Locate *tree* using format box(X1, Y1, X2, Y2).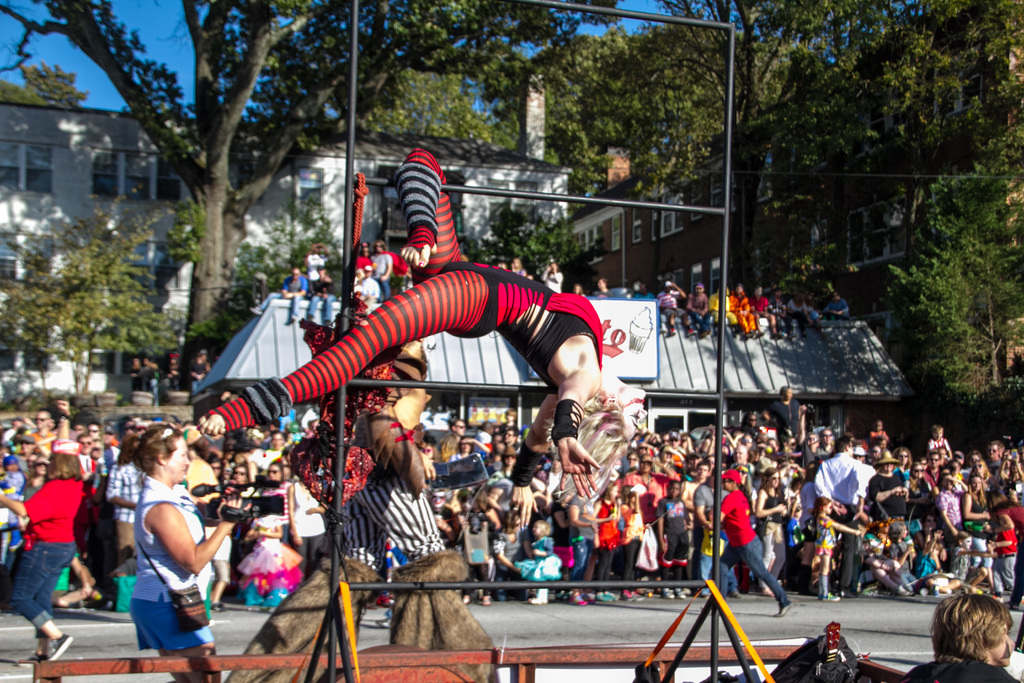
box(954, 0, 1023, 233).
